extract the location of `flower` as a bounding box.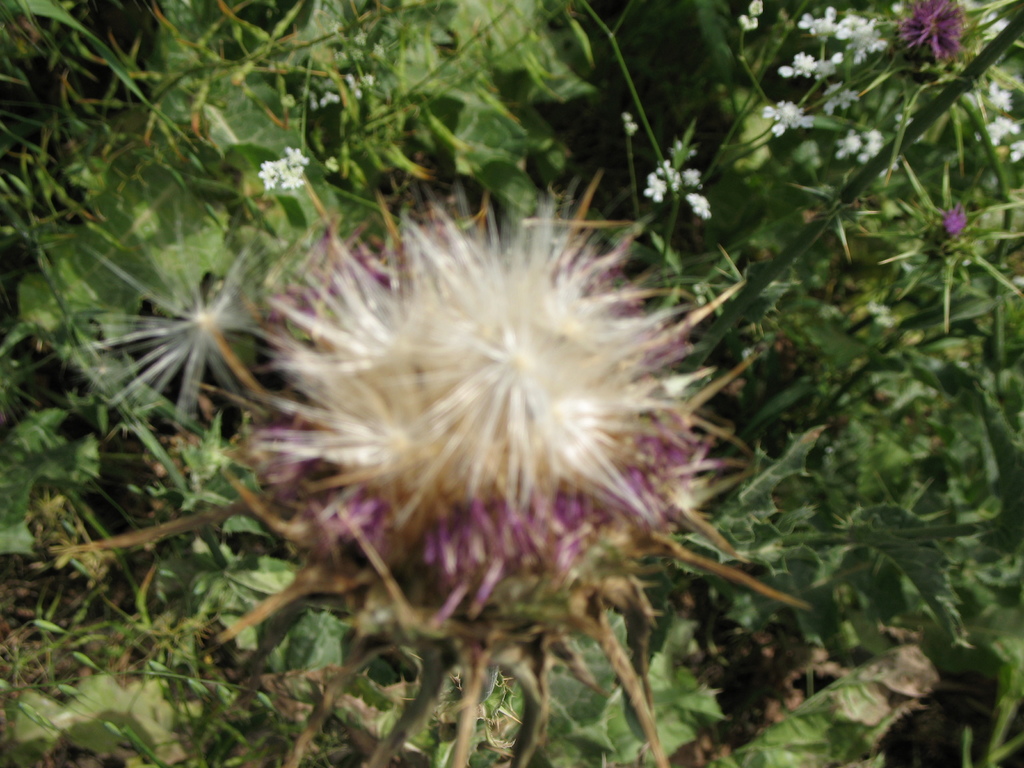
left=940, top=204, right=968, bottom=230.
